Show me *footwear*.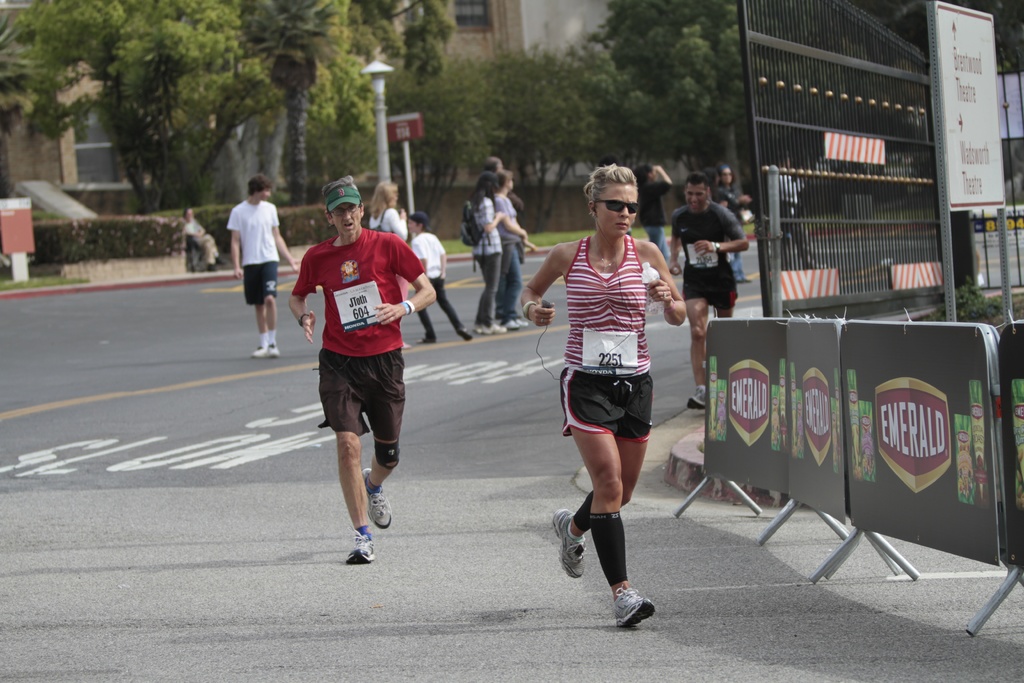
*footwear* is here: Rect(495, 322, 505, 332).
